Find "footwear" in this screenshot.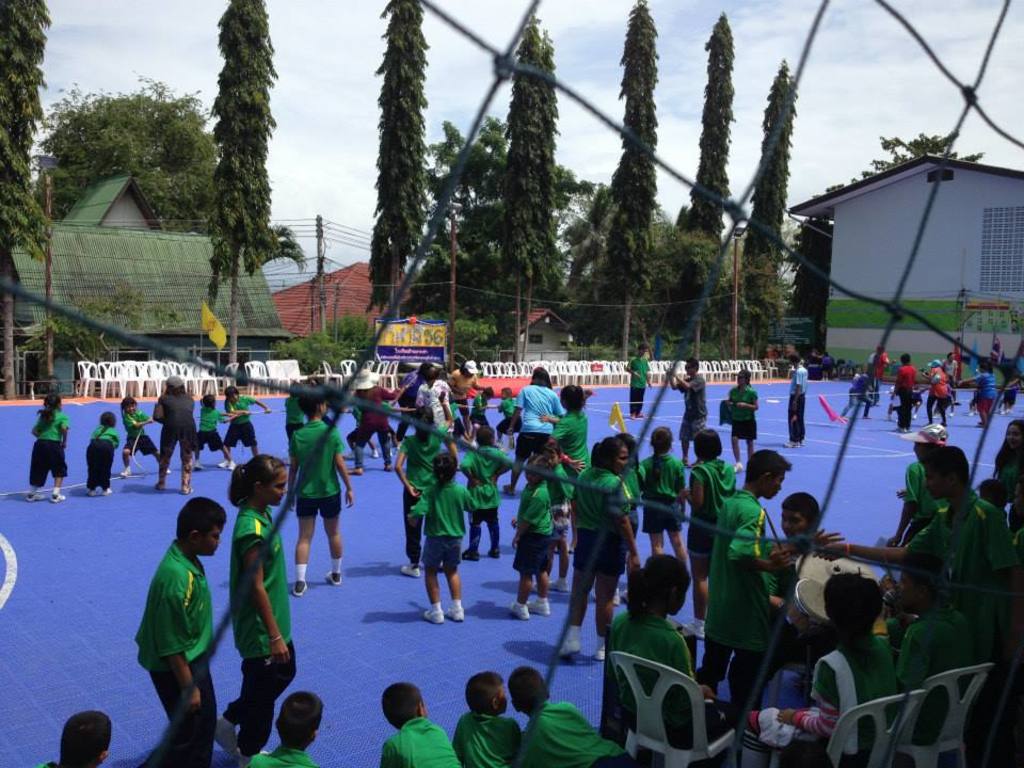
The bounding box for "footwear" is detection(193, 462, 205, 474).
